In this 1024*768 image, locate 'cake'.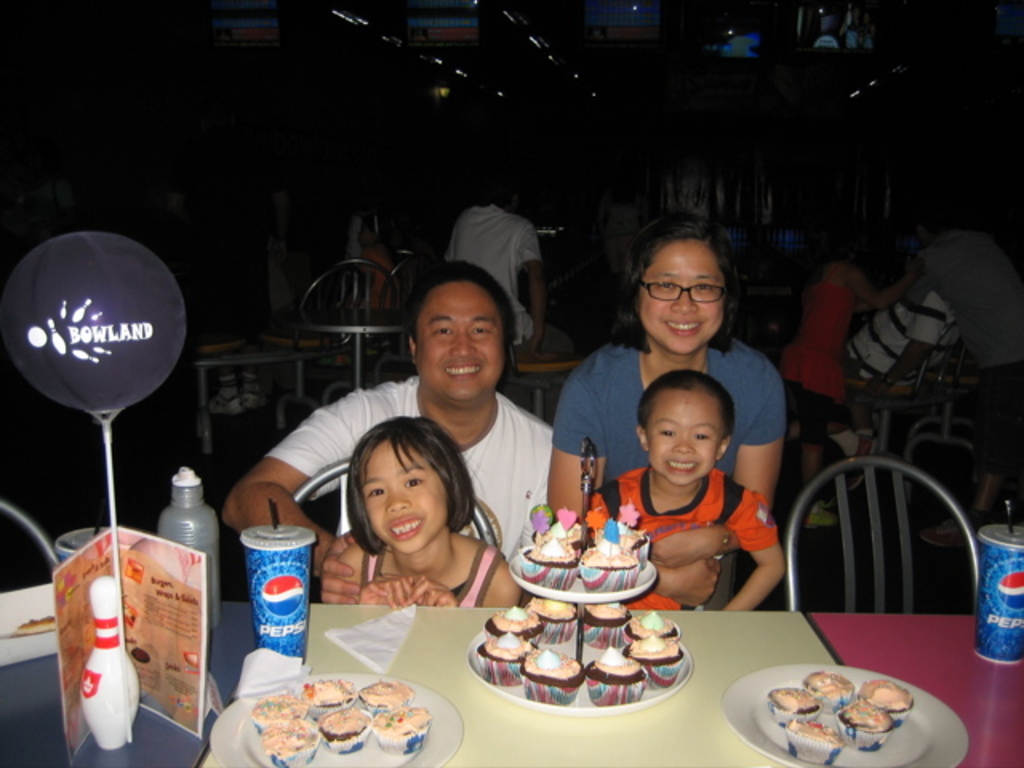
Bounding box: pyautogui.locateOnScreen(248, 688, 310, 728).
